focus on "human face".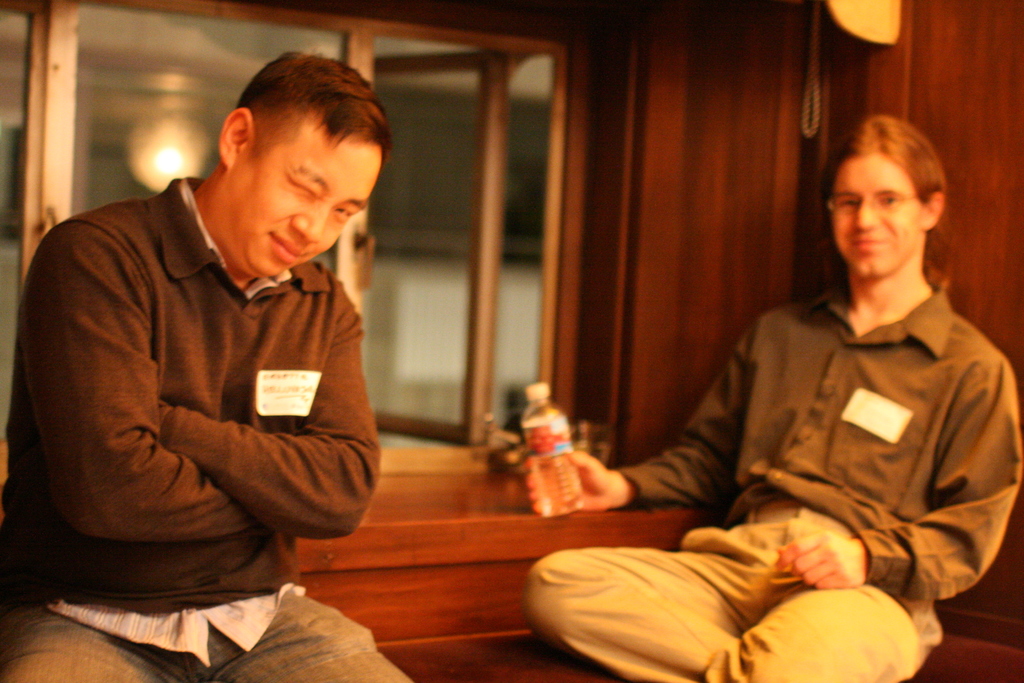
Focused at x1=241, y1=135, x2=378, y2=269.
